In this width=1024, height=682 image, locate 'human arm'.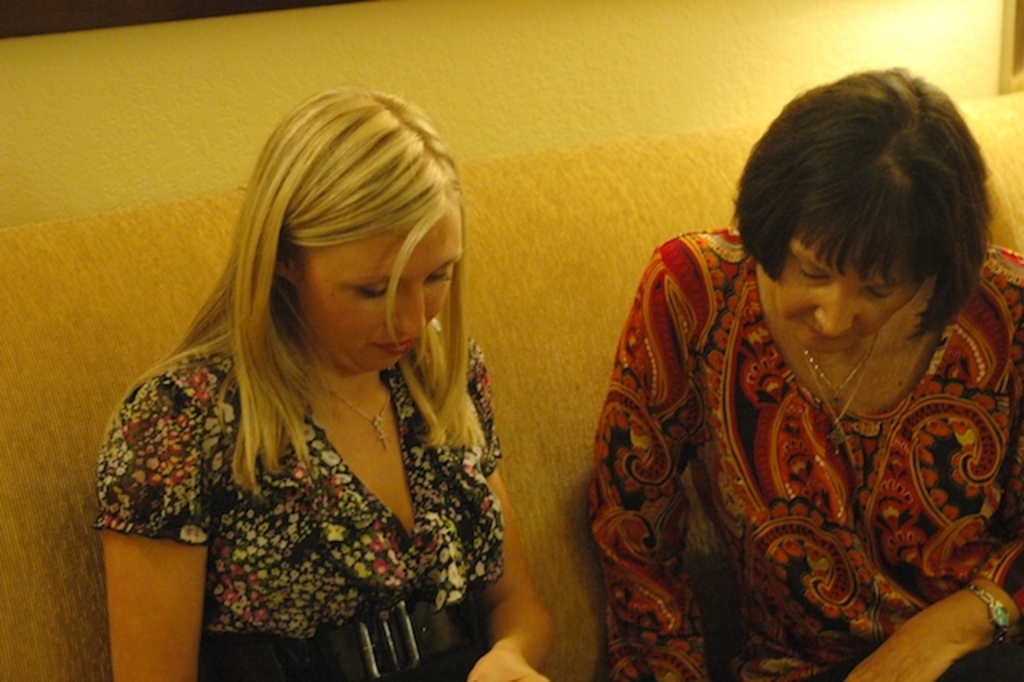
Bounding box: locate(77, 303, 256, 666).
